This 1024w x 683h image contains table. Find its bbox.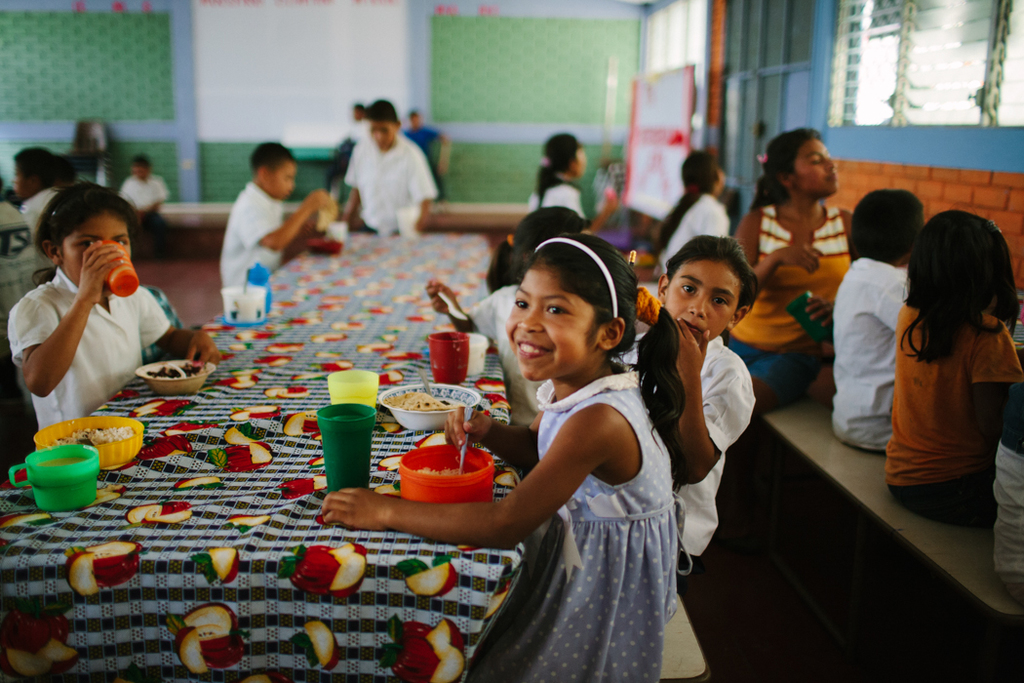
0 233 526 682.
